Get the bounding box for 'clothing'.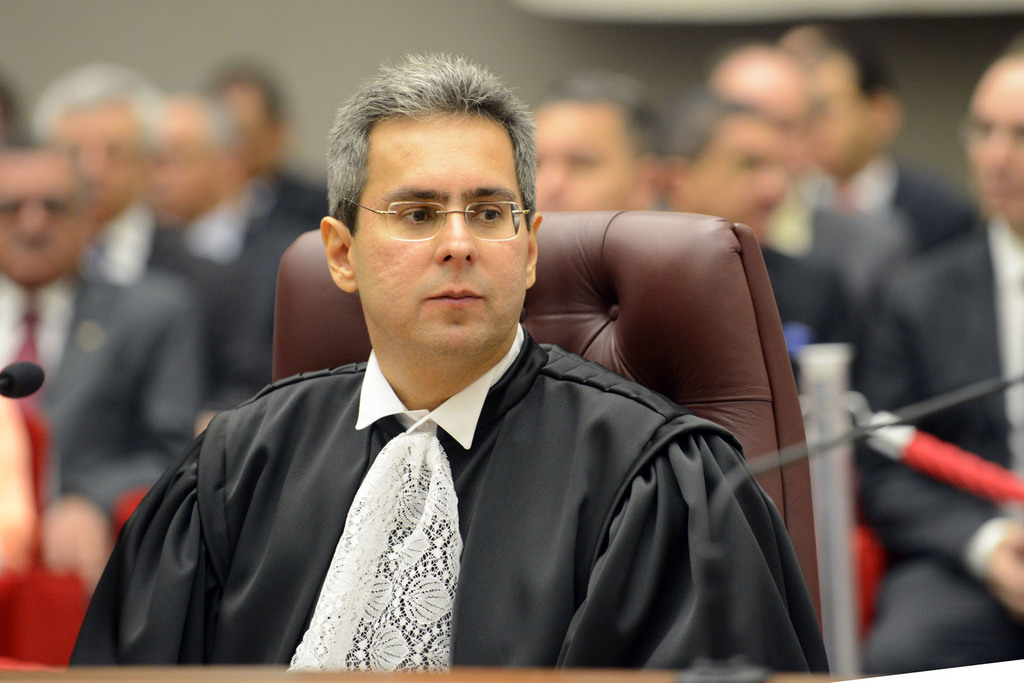
bbox=(68, 320, 833, 680).
